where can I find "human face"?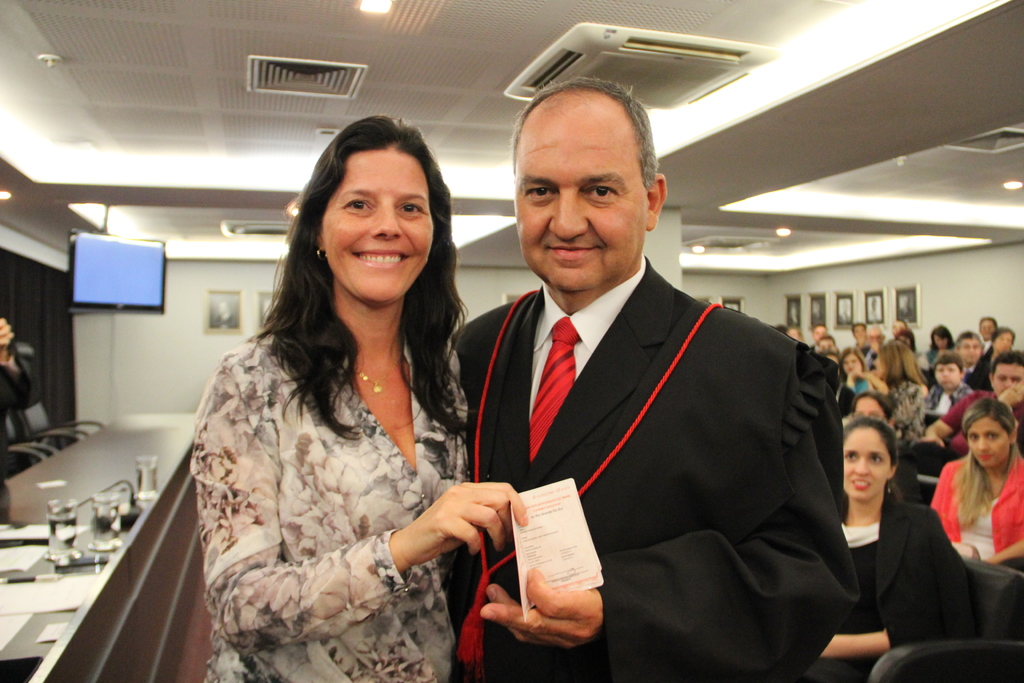
You can find it at [837, 431, 895, 502].
